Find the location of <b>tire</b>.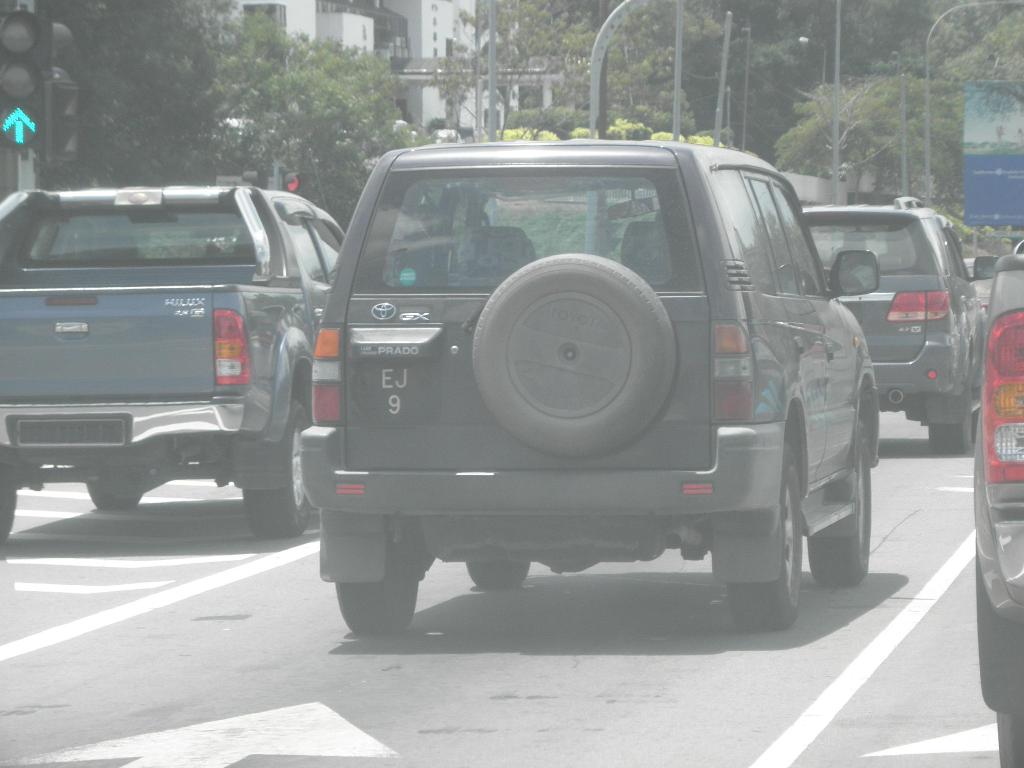
Location: pyautogui.locateOnScreen(241, 403, 311, 538).
